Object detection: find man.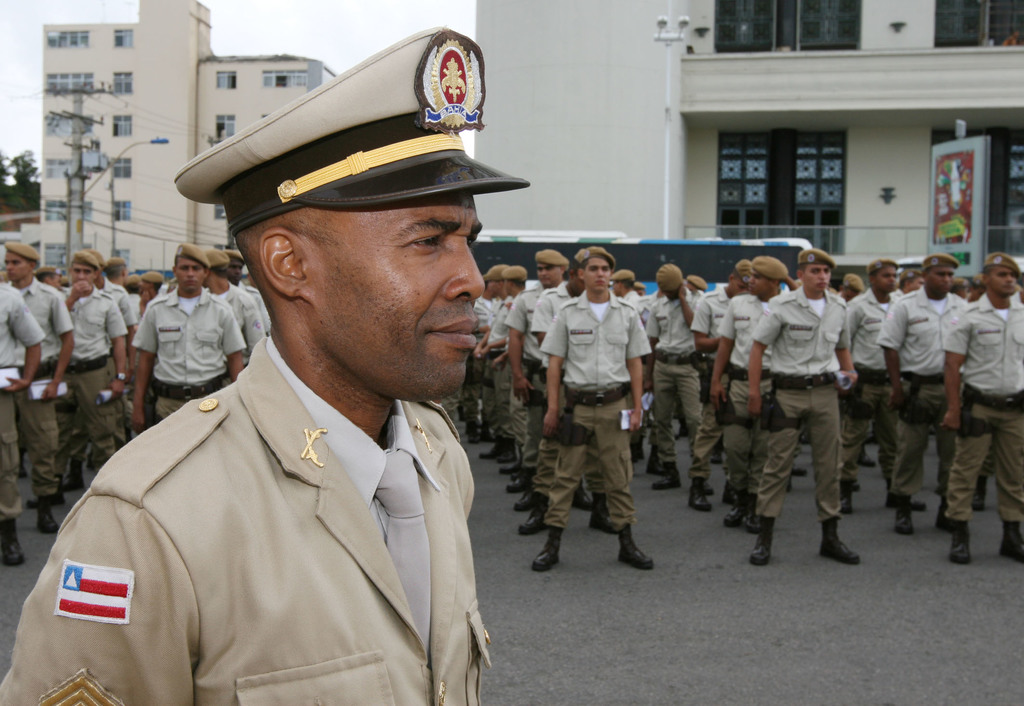
bbox(80, 245, 131, 449).
